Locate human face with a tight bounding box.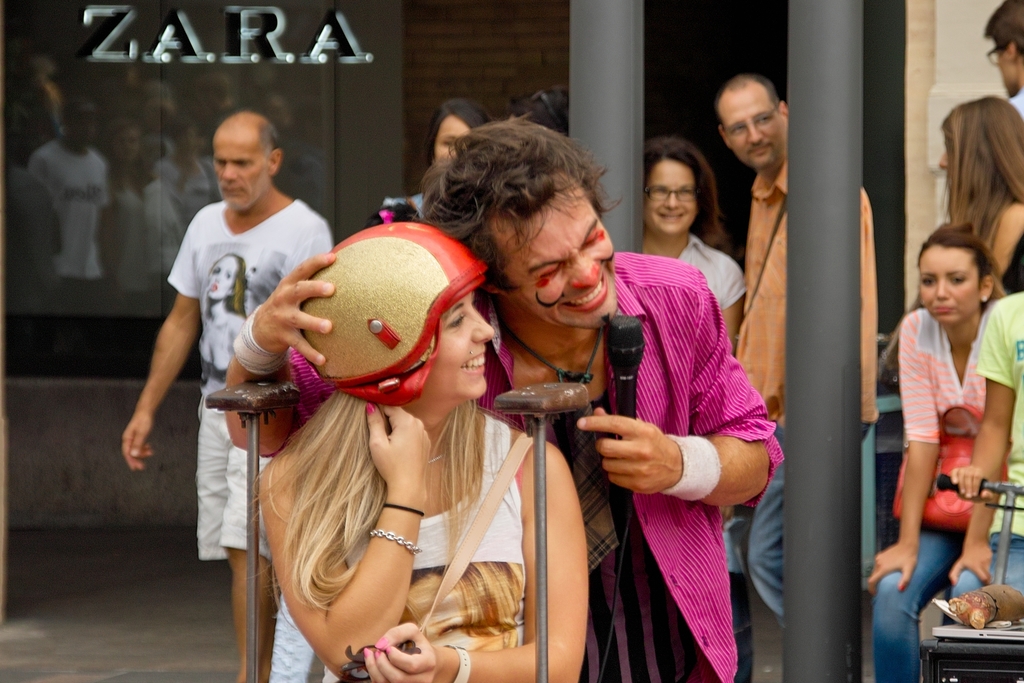
[left=923, top=247, right=984, bottom=331].
